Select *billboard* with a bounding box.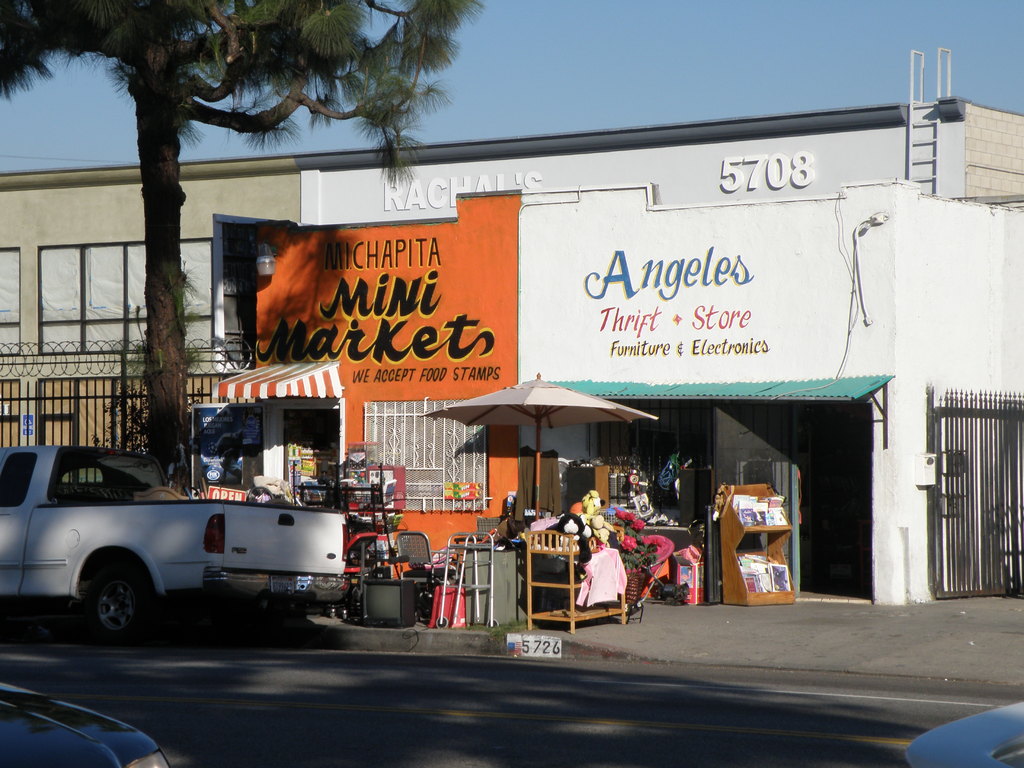
box=[250, 184, 525, 398].
